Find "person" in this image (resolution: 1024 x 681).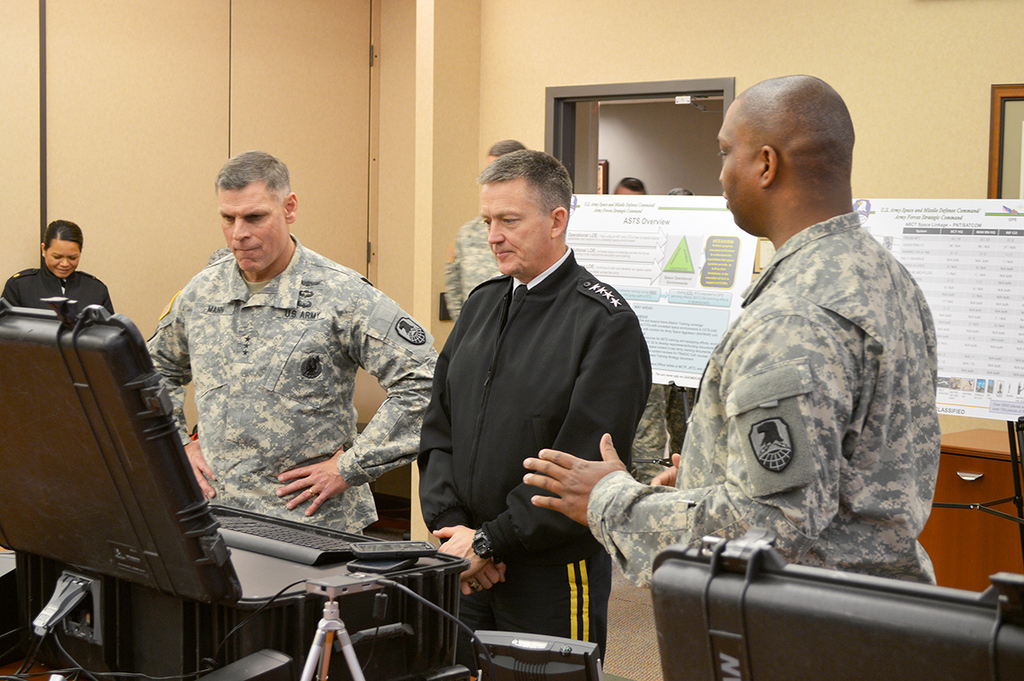
[x1=143, y1=147, x2=443, y2=536].
